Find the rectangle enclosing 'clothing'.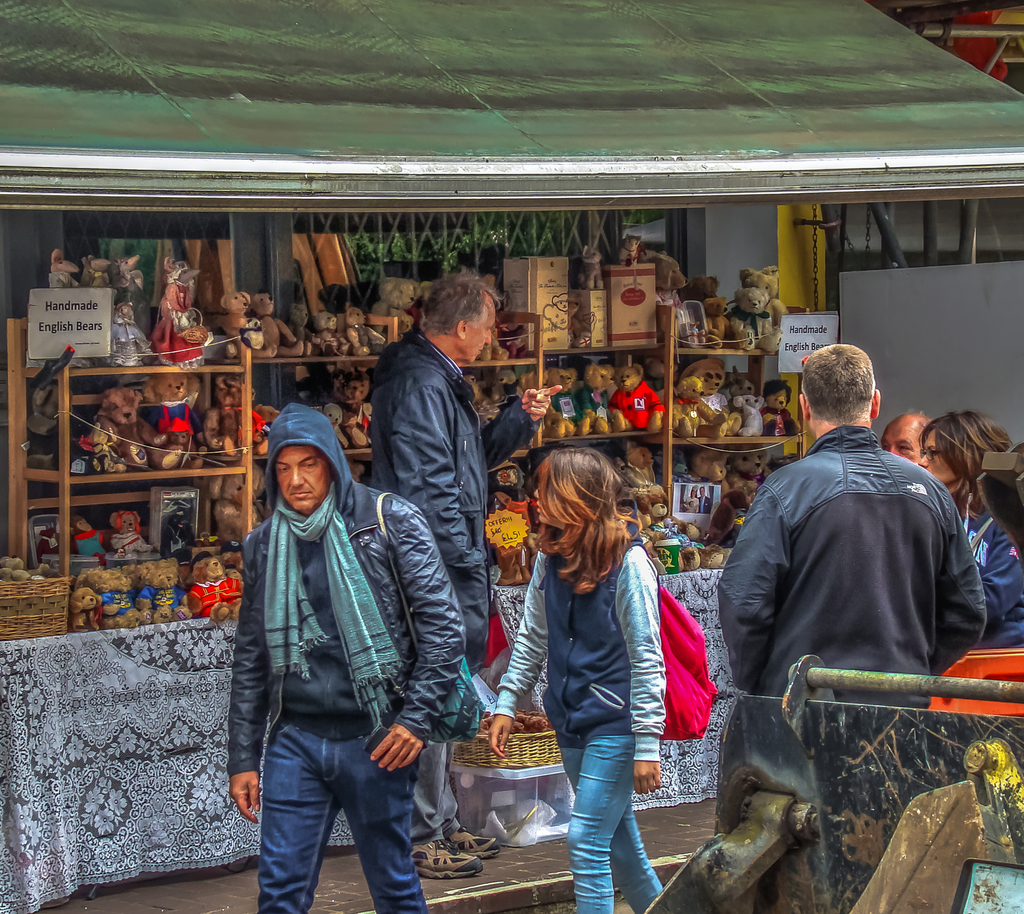
[244,482,473,902].
